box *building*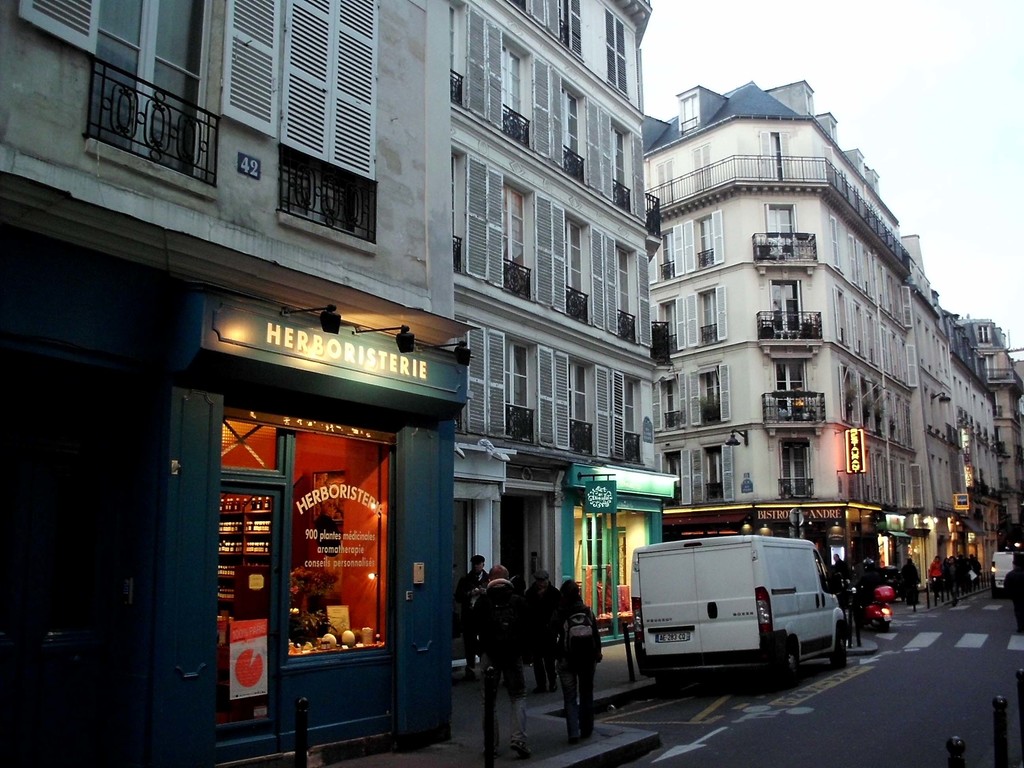
{"left": 0, "top": 1, "right": 678, "bottom": 764}
